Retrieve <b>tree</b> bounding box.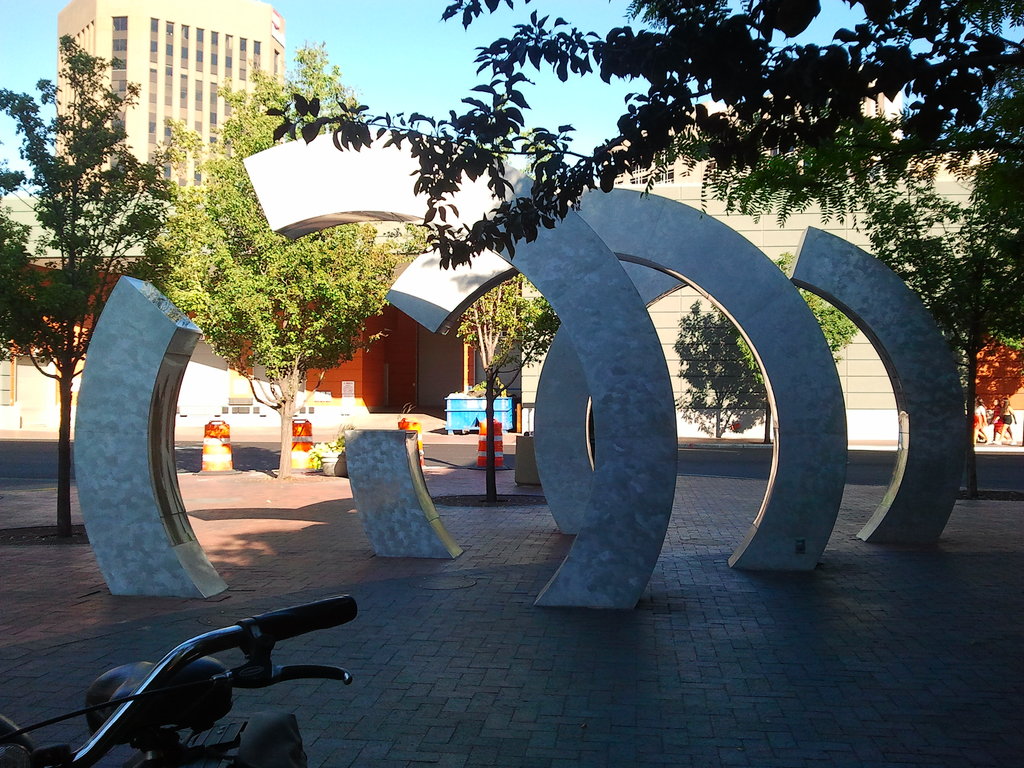
Bounding box: <bbox>860, 150, 1023, 500</bbox>.
